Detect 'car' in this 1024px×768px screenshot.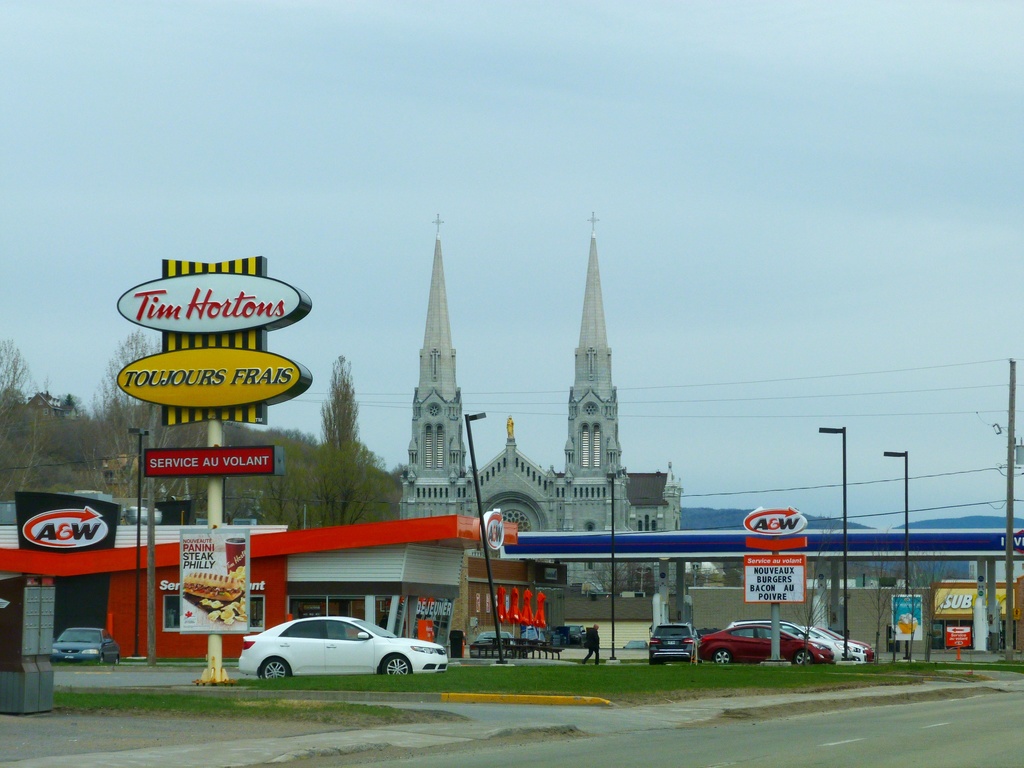
Detection: <bbox>568, 626, 588, 647</bbox>.
